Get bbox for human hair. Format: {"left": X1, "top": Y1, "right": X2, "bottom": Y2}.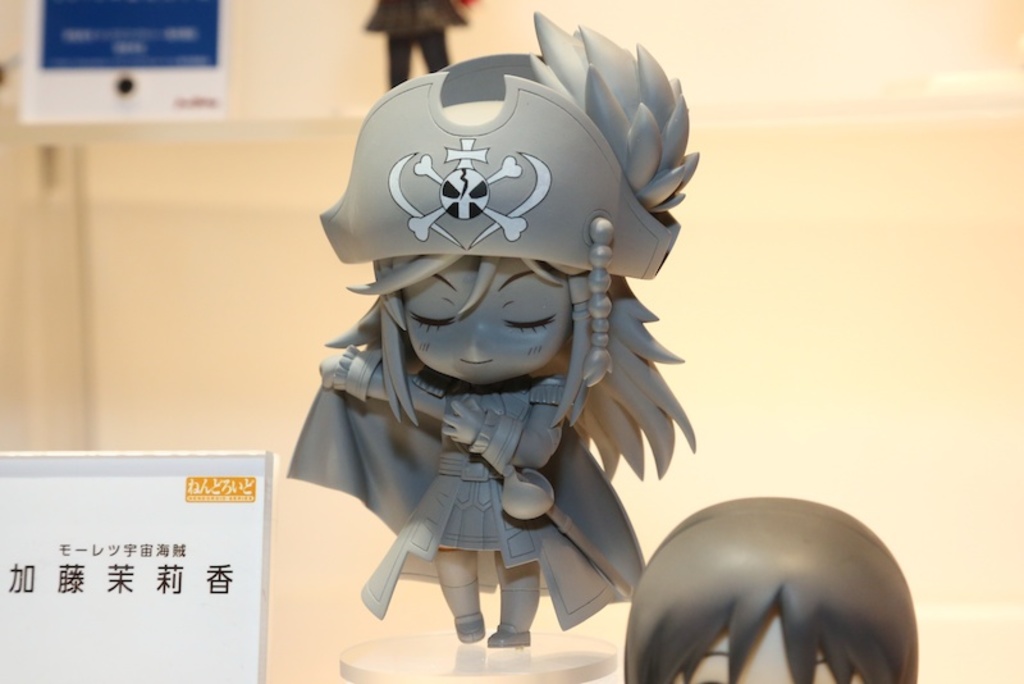
{"left": 622, "top": 489, "right": 920, "bottom": 683}.
